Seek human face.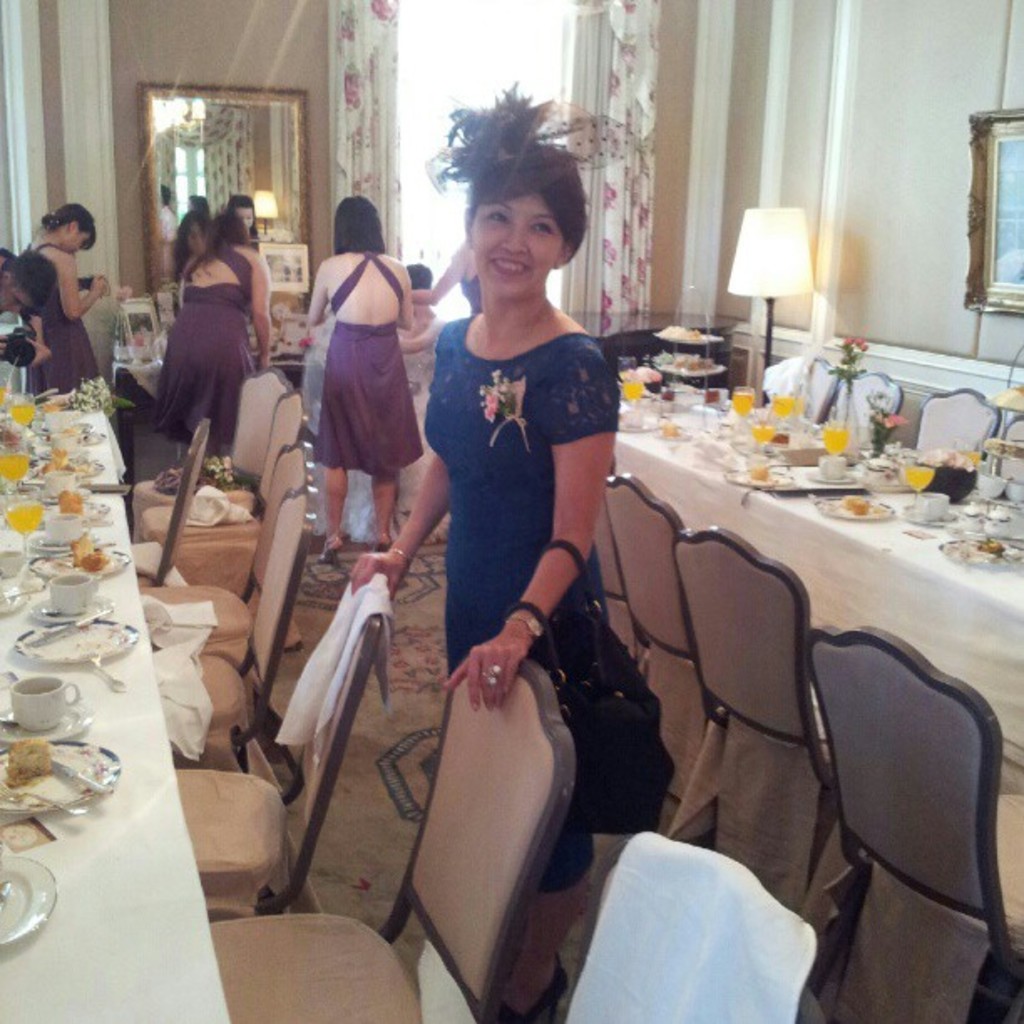
detection(474, 187, 562, 288).
